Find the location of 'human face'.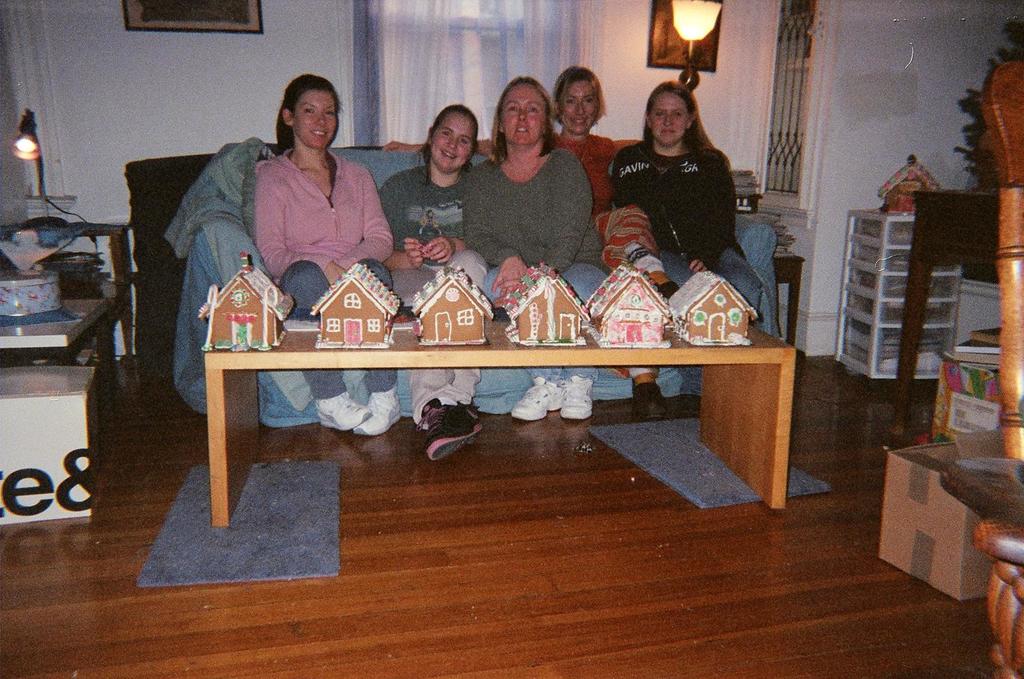
Location: x1=652, y1=94, x2=692, y2=141.
